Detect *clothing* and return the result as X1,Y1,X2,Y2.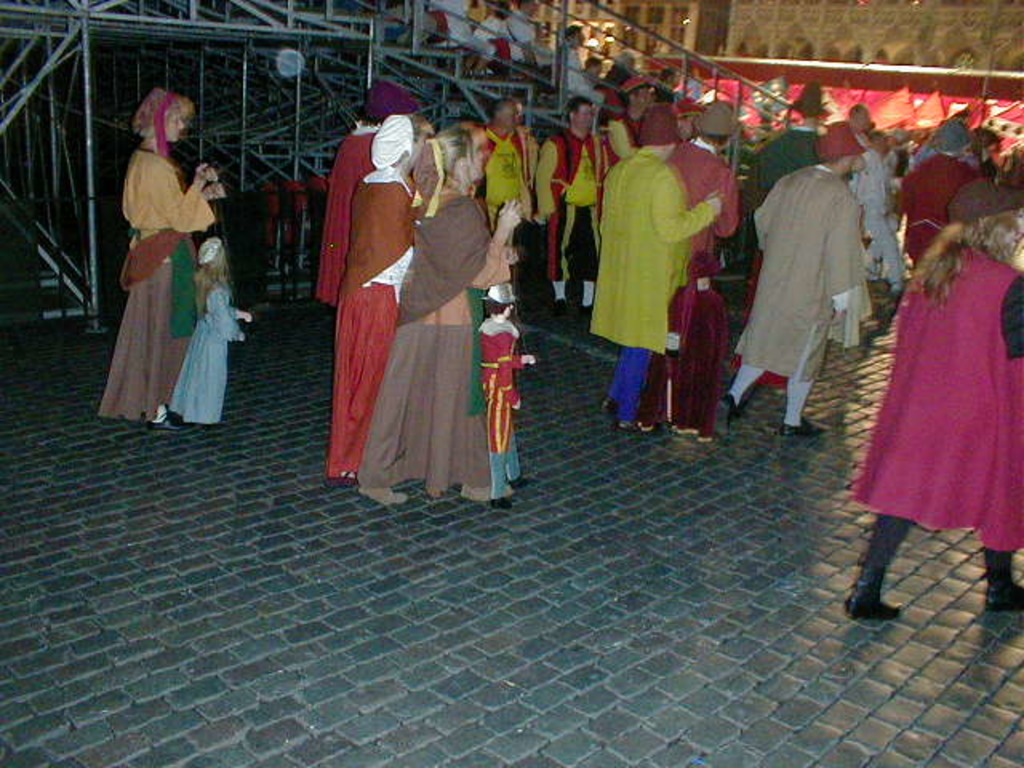
549,42,603,104.
